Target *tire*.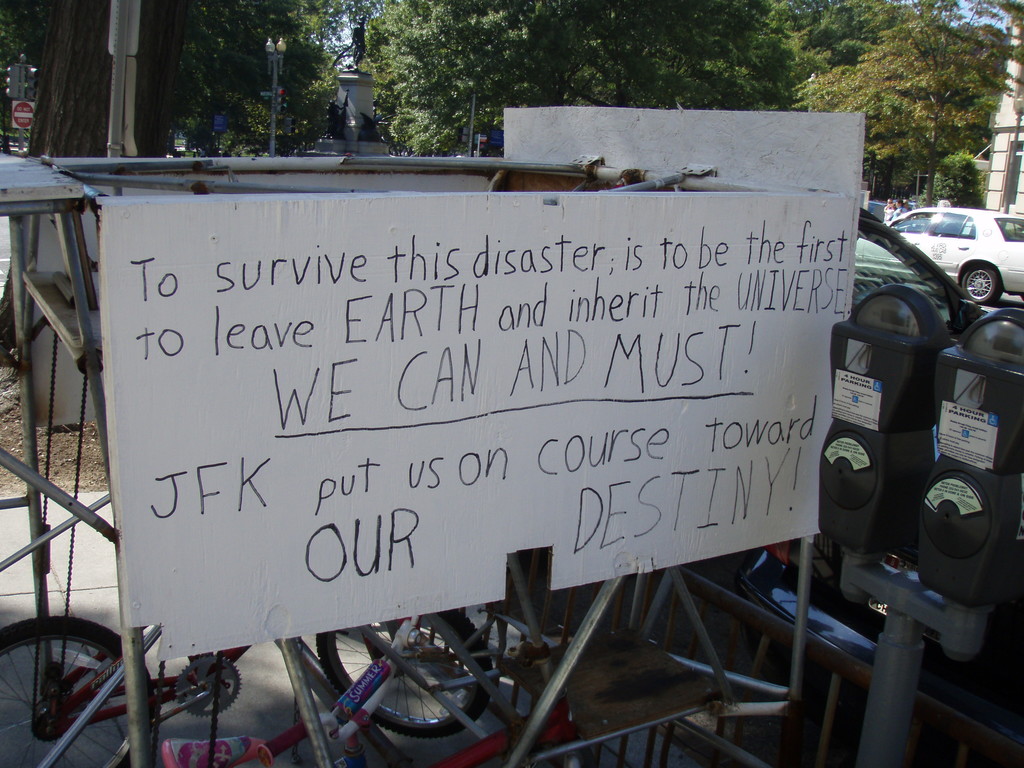
Target region: Rect(959, 263, 1006, 305).
